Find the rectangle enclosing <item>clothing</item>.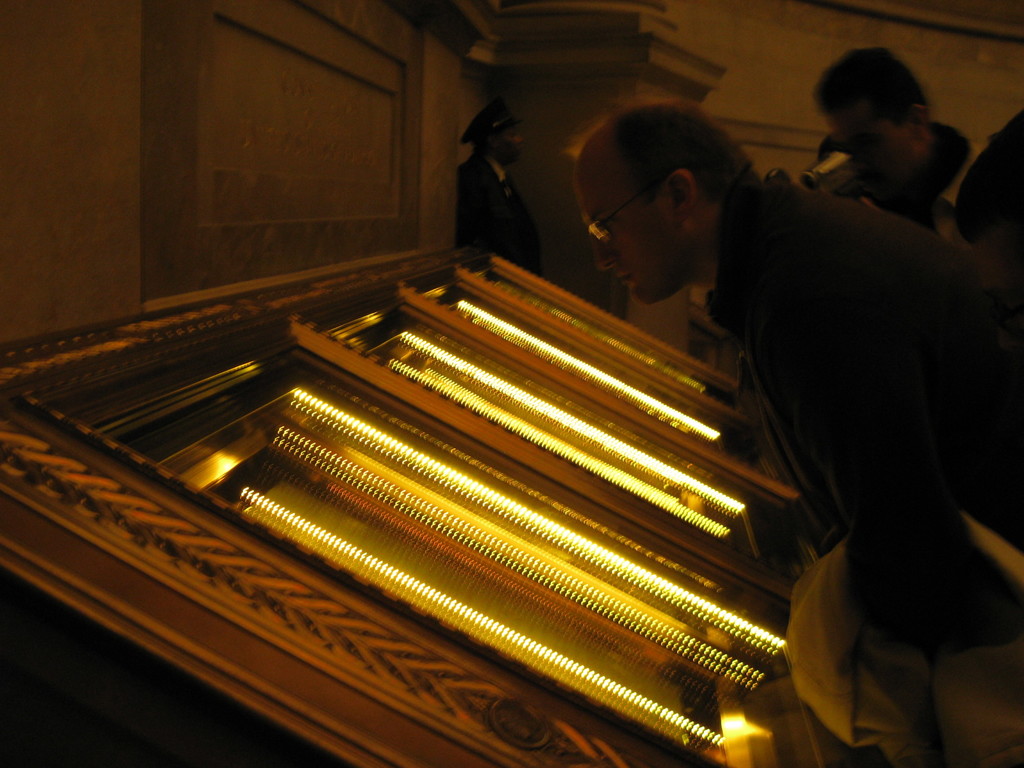
<box>836,120,989,246</box>.
